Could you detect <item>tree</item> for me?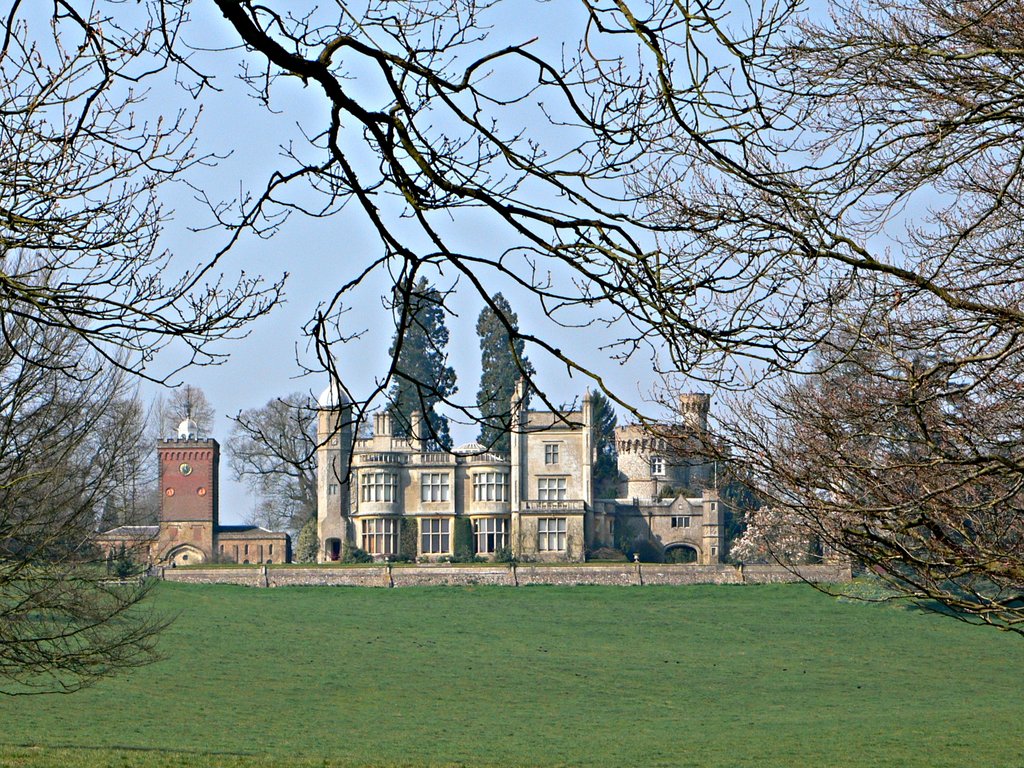
Detection result: BBox(167, 380, 216, 446).
